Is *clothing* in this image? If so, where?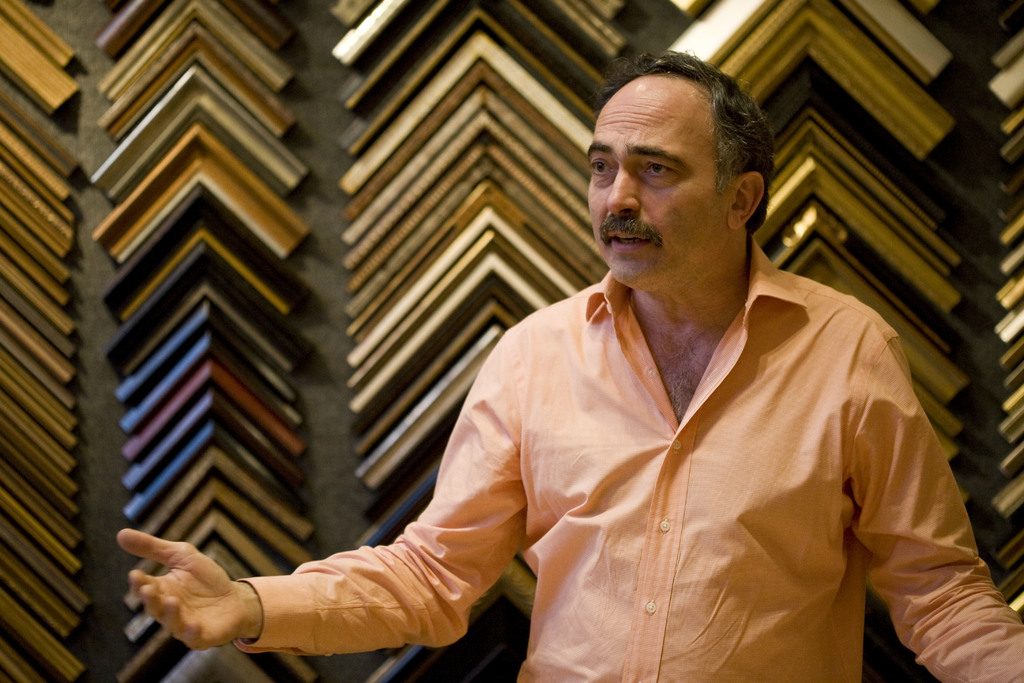
Yes, at bbox=(201, 193, 984, 677).
